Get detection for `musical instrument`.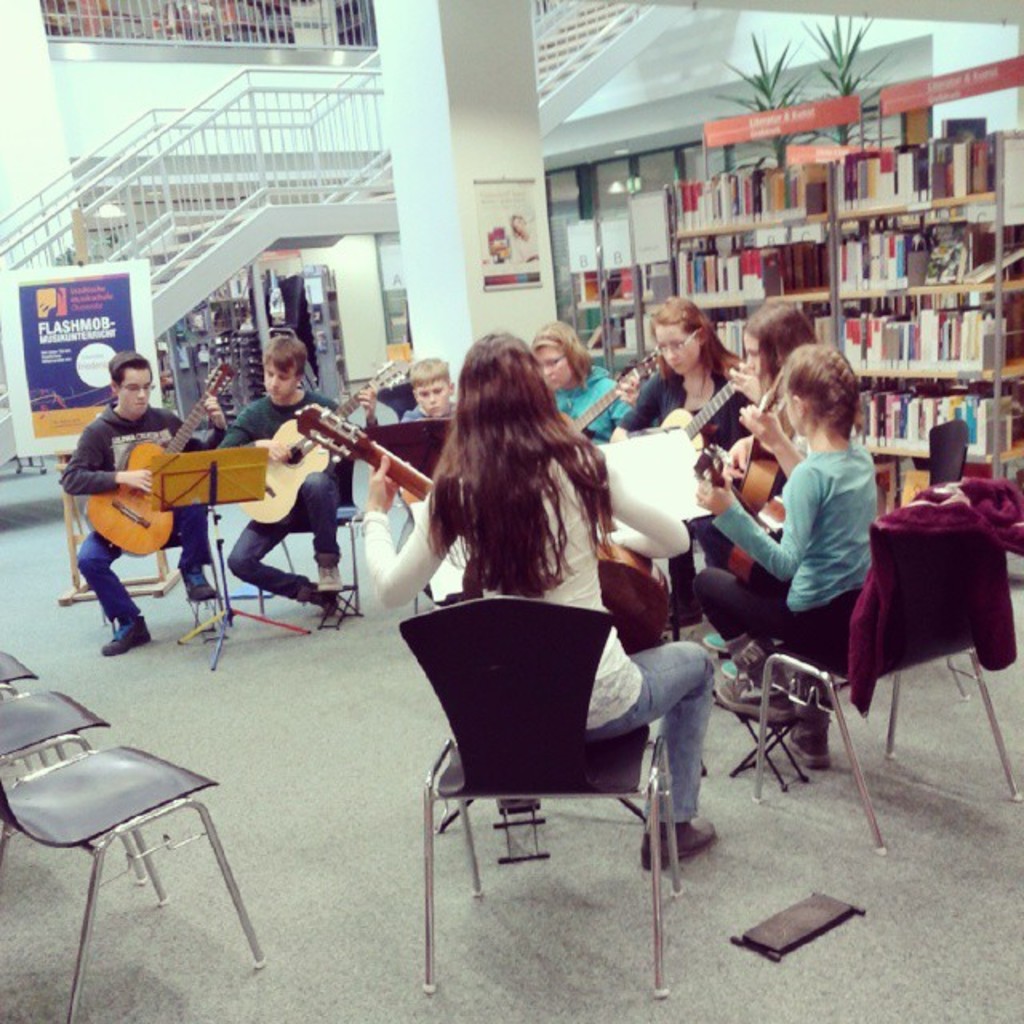
Detection: 278 403 666 662.
